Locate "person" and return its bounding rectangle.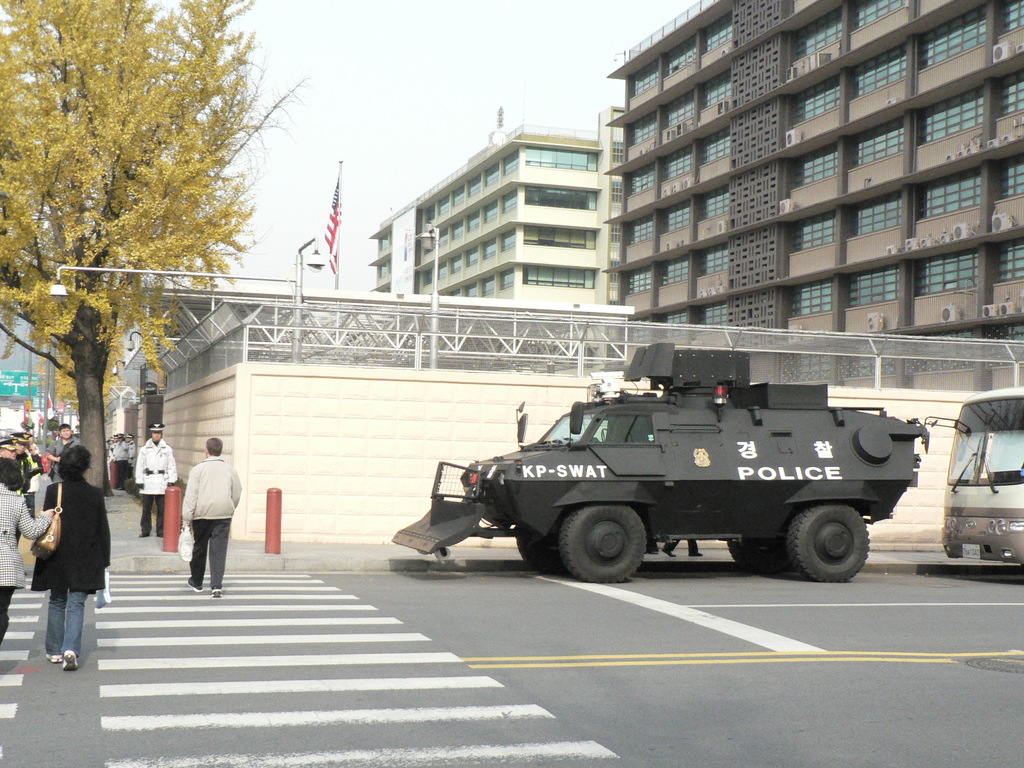
bbox=[110, 430, 131, 488].
